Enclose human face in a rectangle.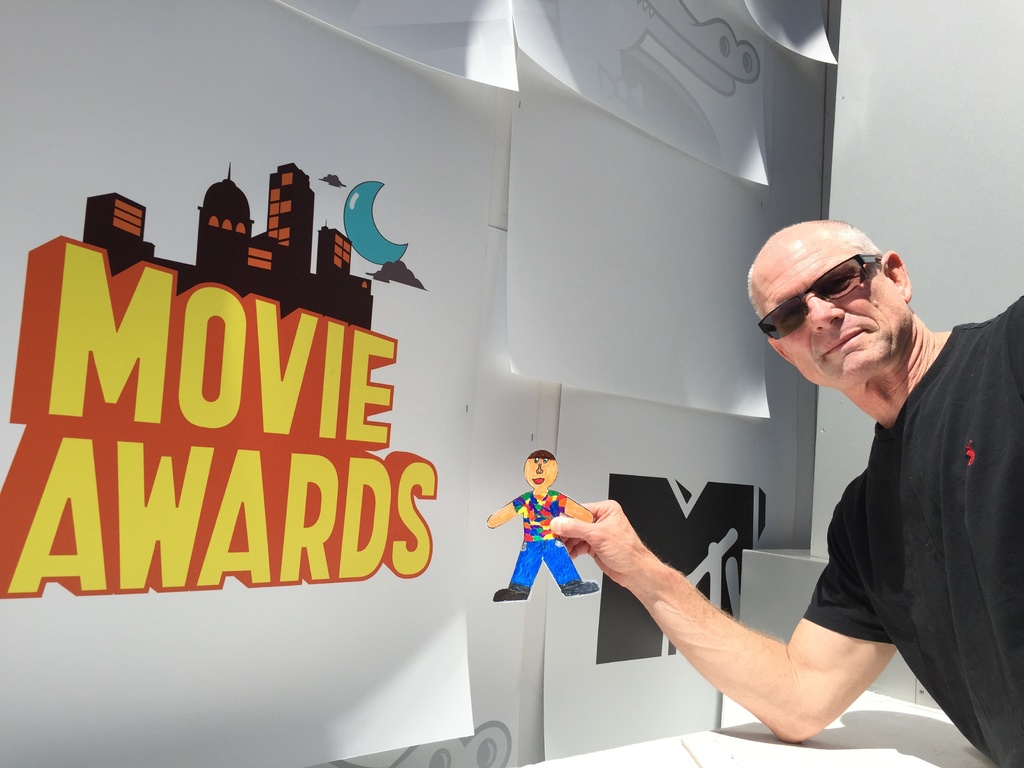
<box>747,225,911,388</box>.
